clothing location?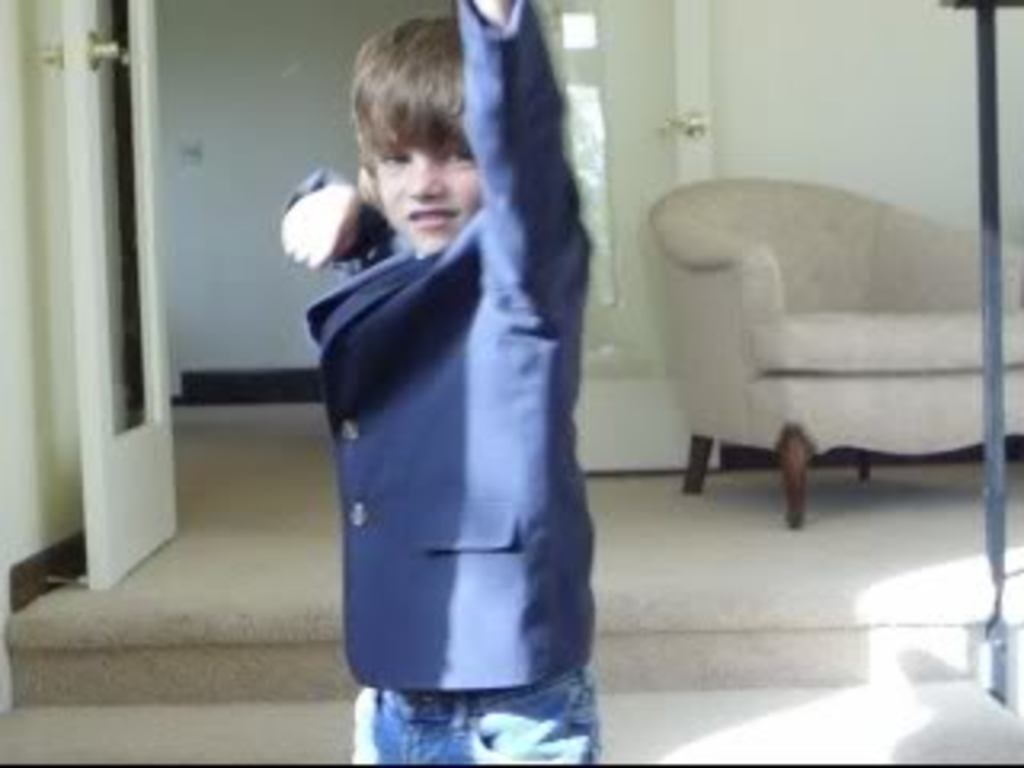
bbox(275, 35, 634, 752)
